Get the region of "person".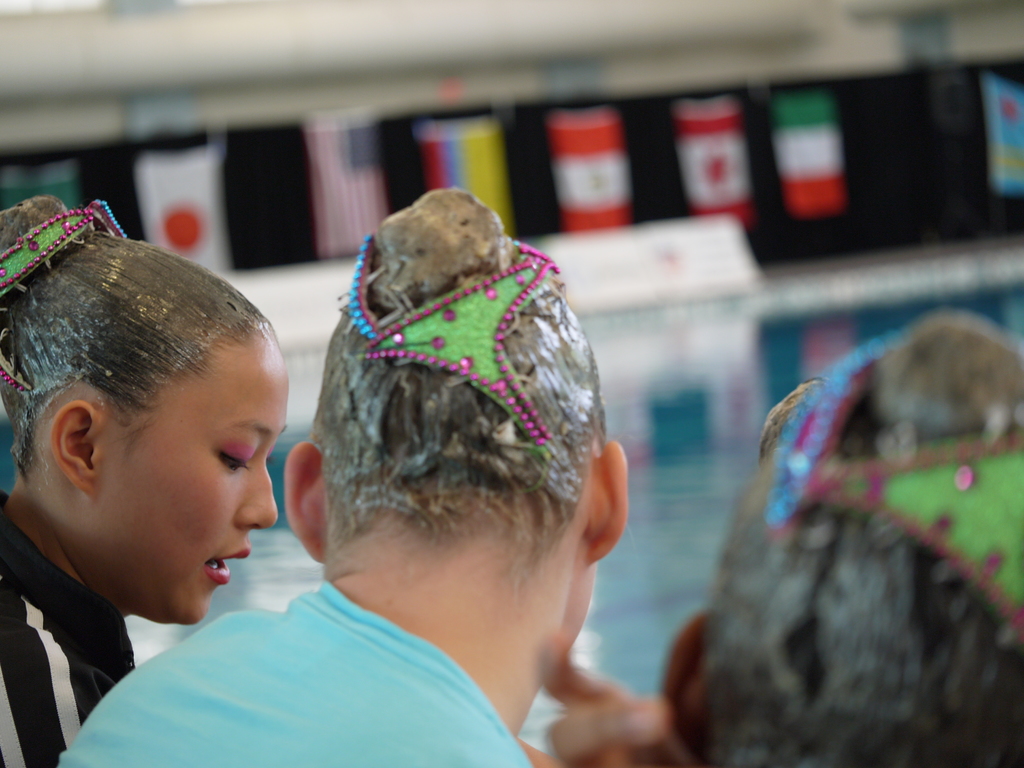
l=657, t=315, r=1023, b=767.
